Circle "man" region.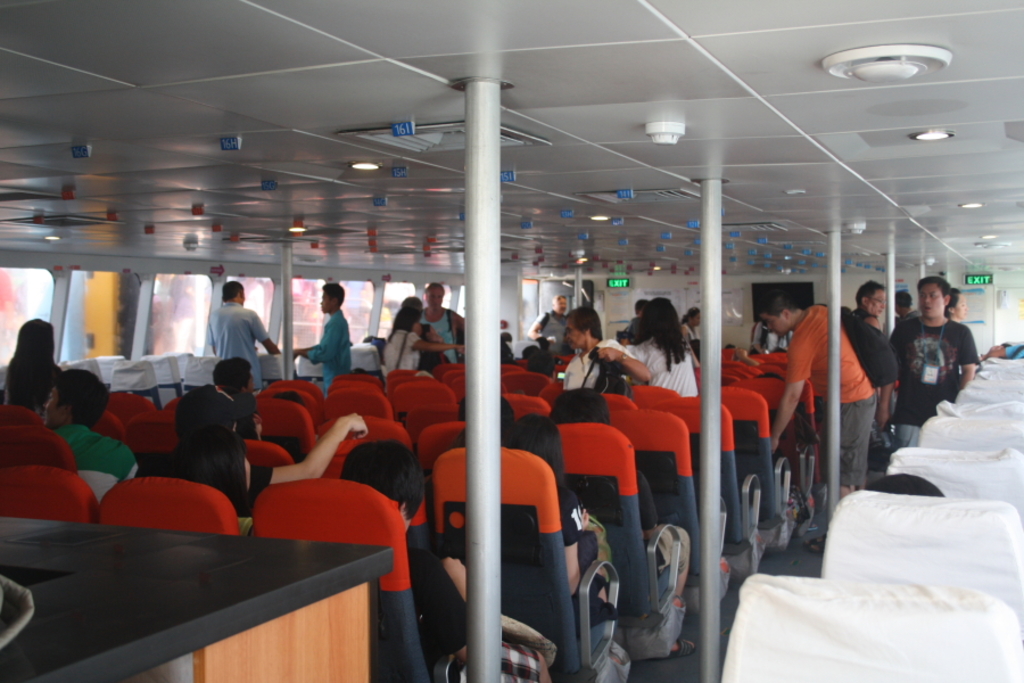
Region: (left=418, top=281, right=463, bottom=362).
